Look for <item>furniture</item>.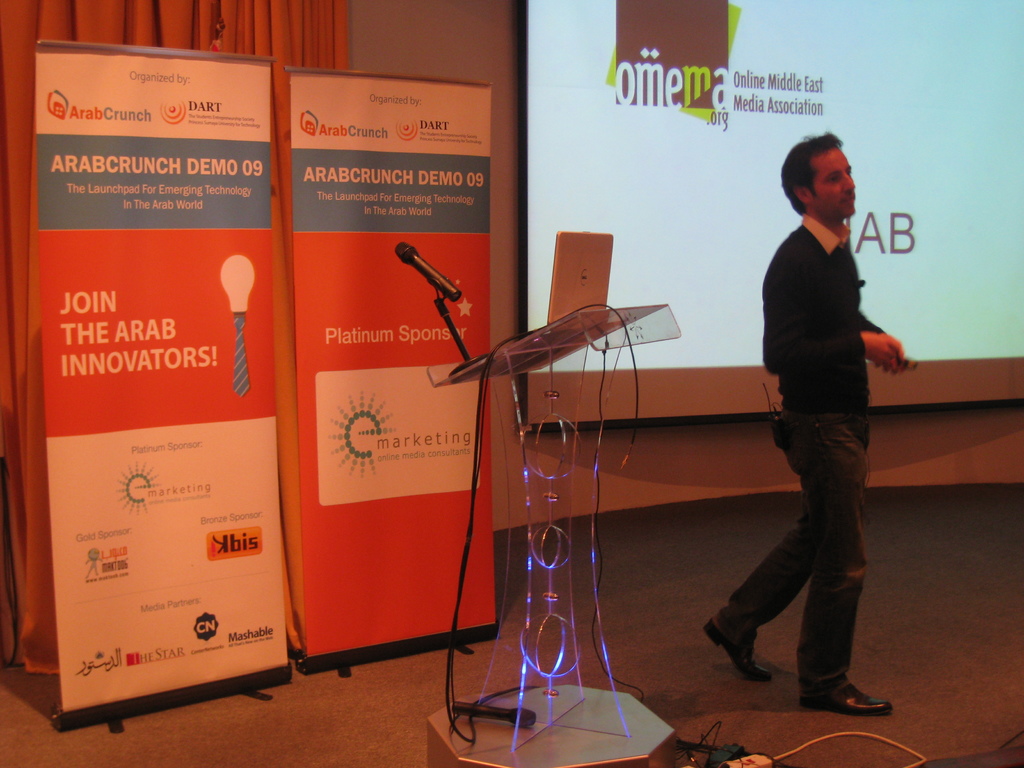
Found: 426 301 676 767.
